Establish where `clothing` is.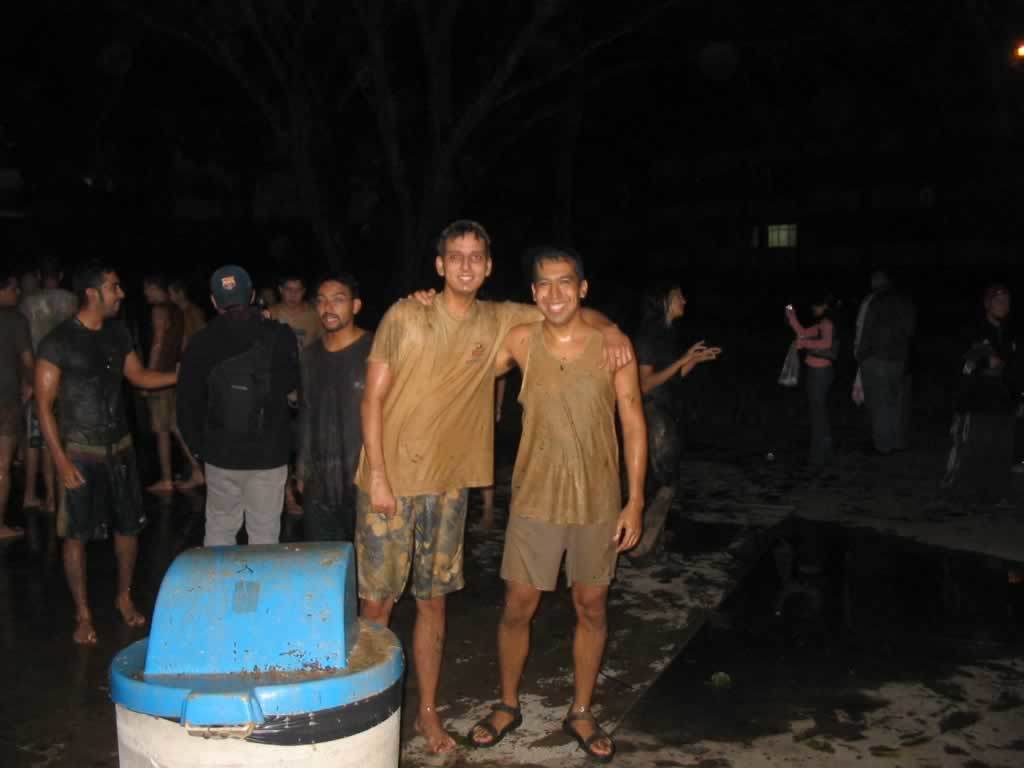
Established at [left=636, top=322, right=683, bottom=552].
